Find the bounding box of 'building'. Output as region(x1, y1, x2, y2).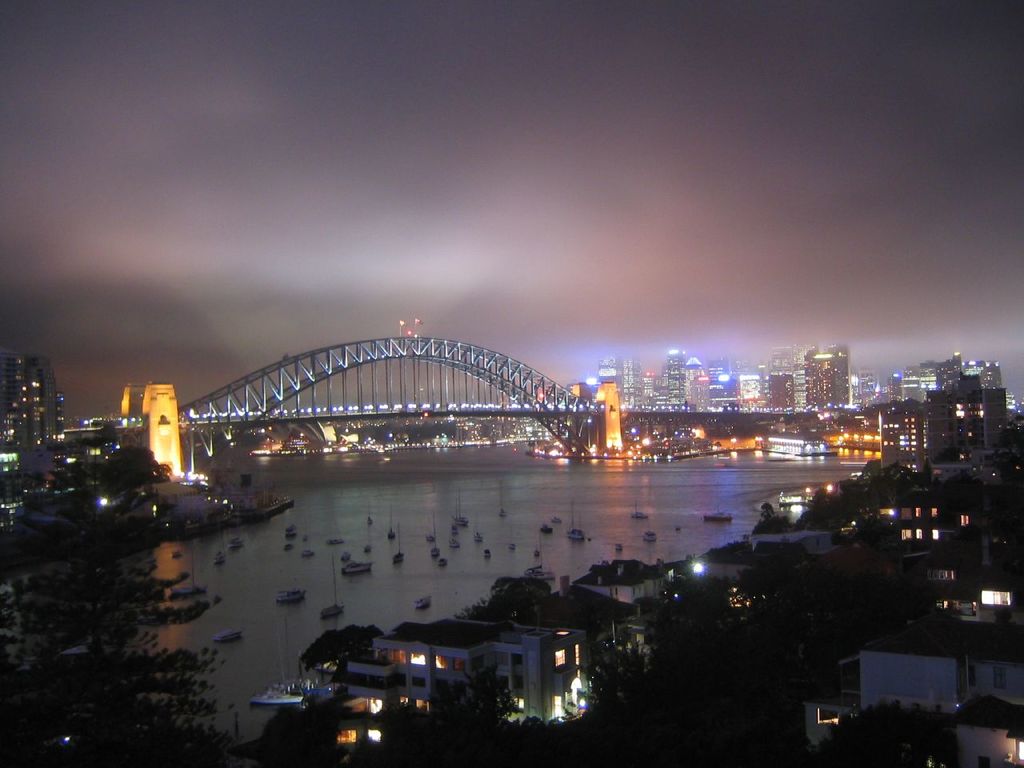
region(2, 358, 66, 470).
